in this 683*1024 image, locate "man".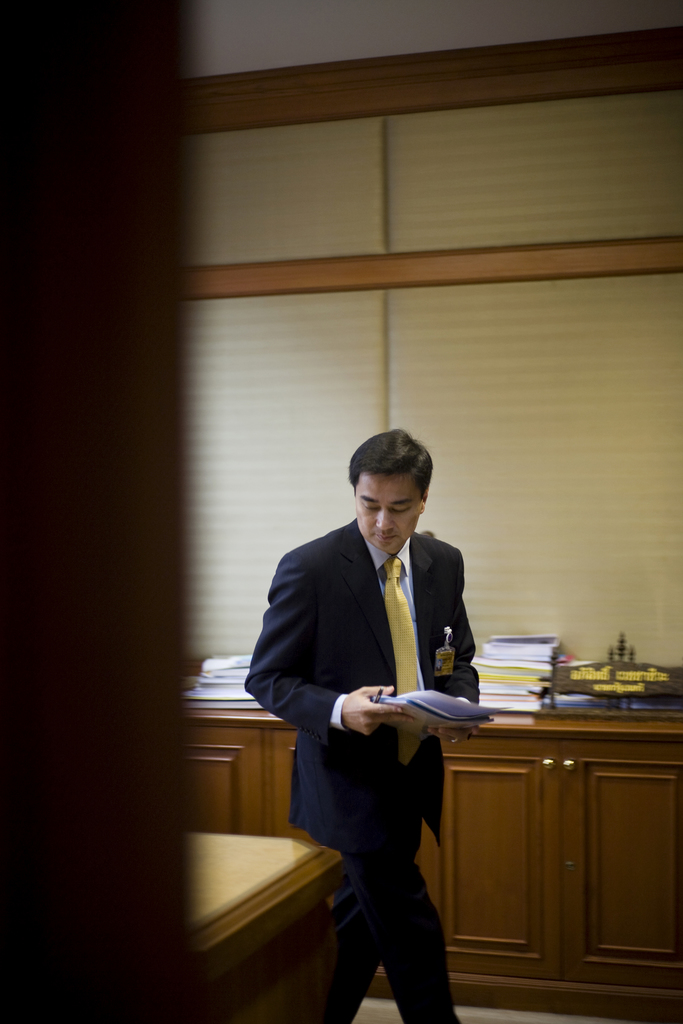
Bounding box: crop(266, 479, 494, 1016).
